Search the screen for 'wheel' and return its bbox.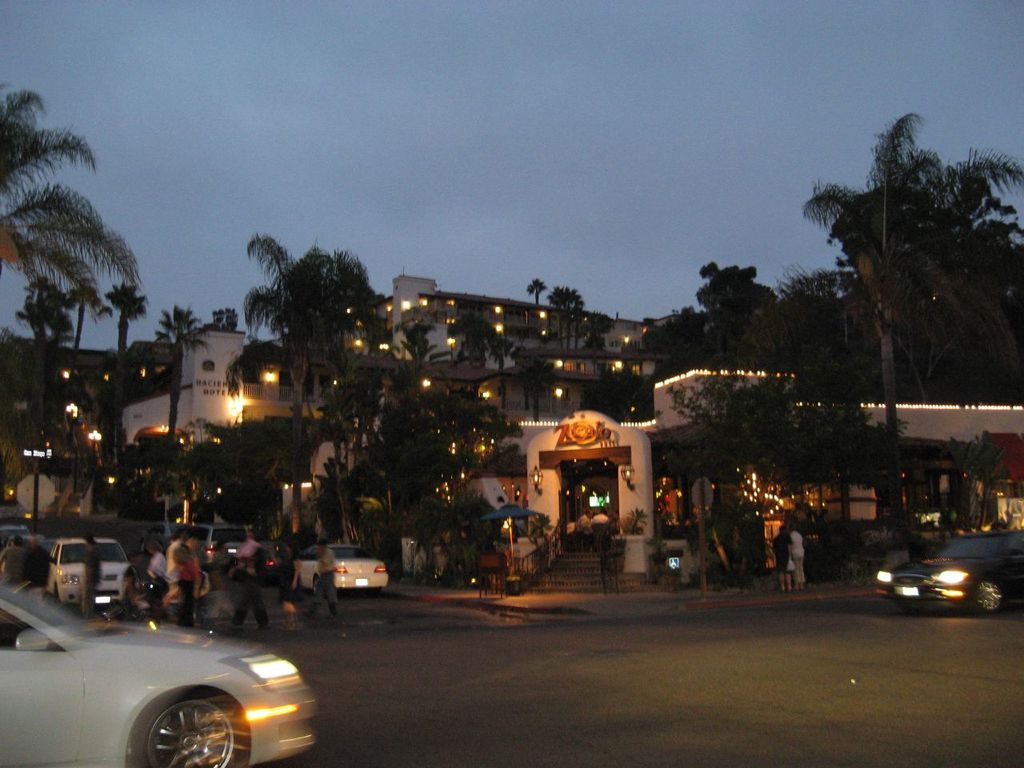
Found: (left=137, top=686, right=245, bottom=767).
